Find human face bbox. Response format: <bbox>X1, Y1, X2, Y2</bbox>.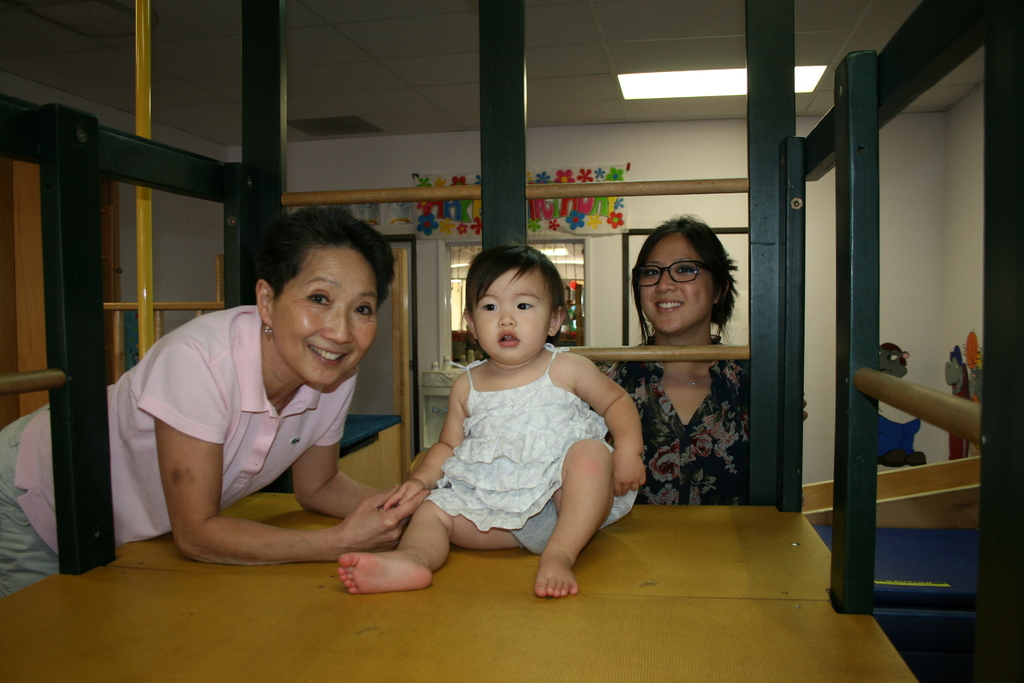
<bbox>470, 267, 550, 366</bbox>.
